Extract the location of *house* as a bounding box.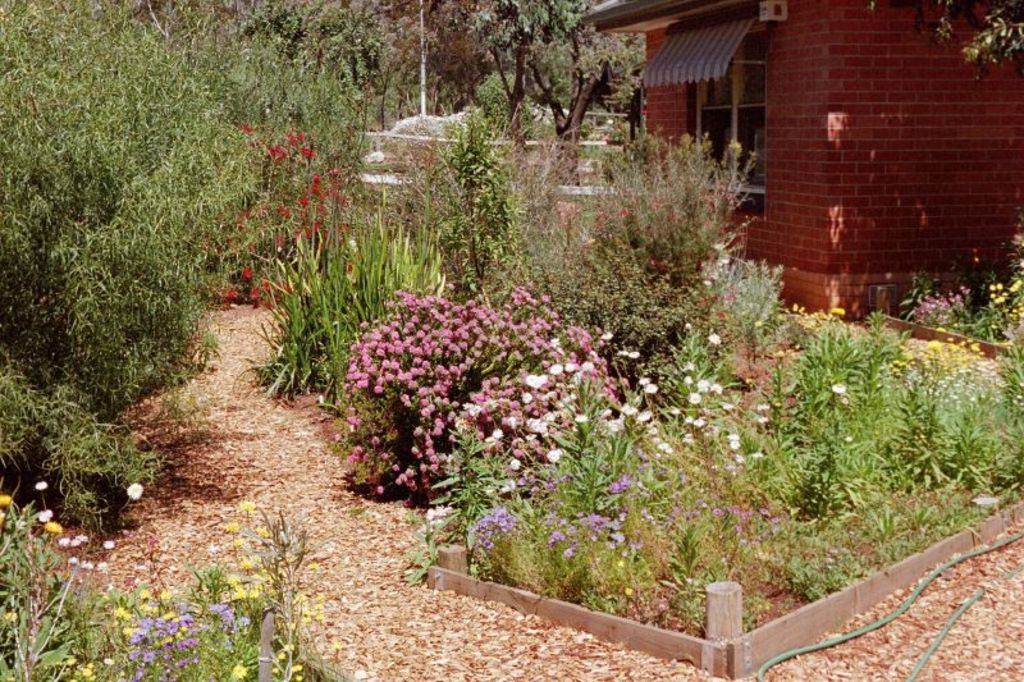
bbox=(564, 0, 1023, 322).
